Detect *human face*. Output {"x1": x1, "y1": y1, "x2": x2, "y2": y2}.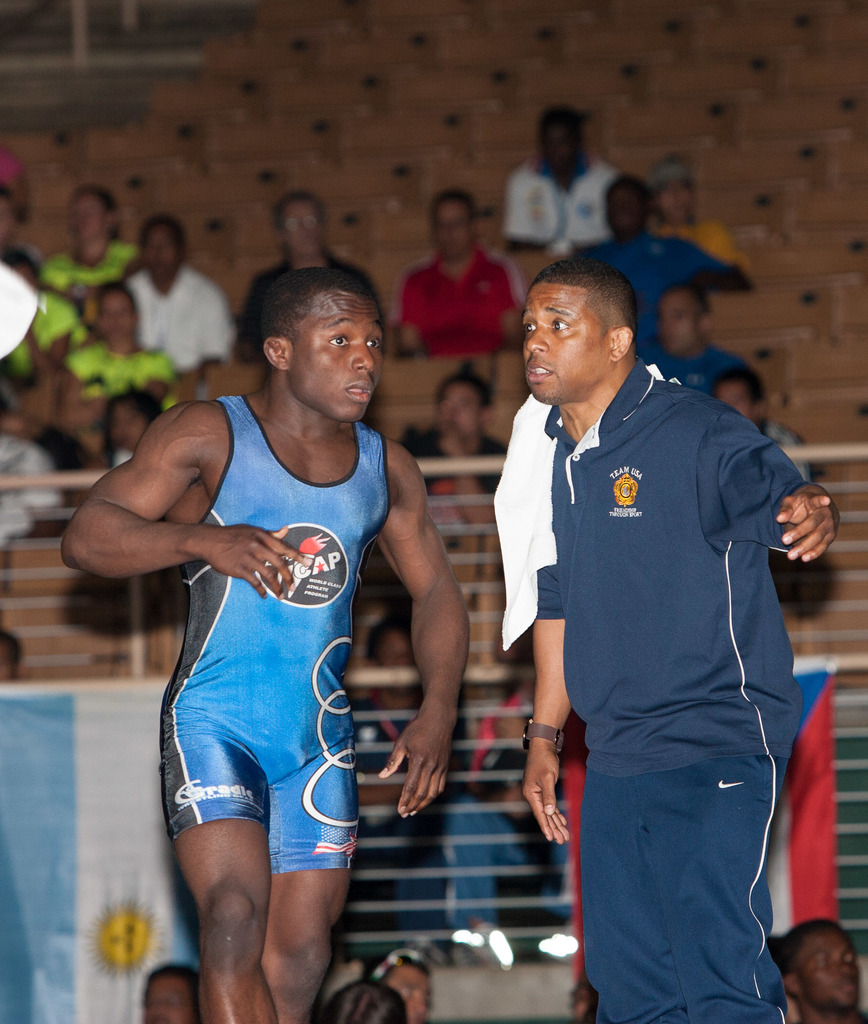
{"x1": 522, "y1": 284, "x2": 603, "y2": 399}.
